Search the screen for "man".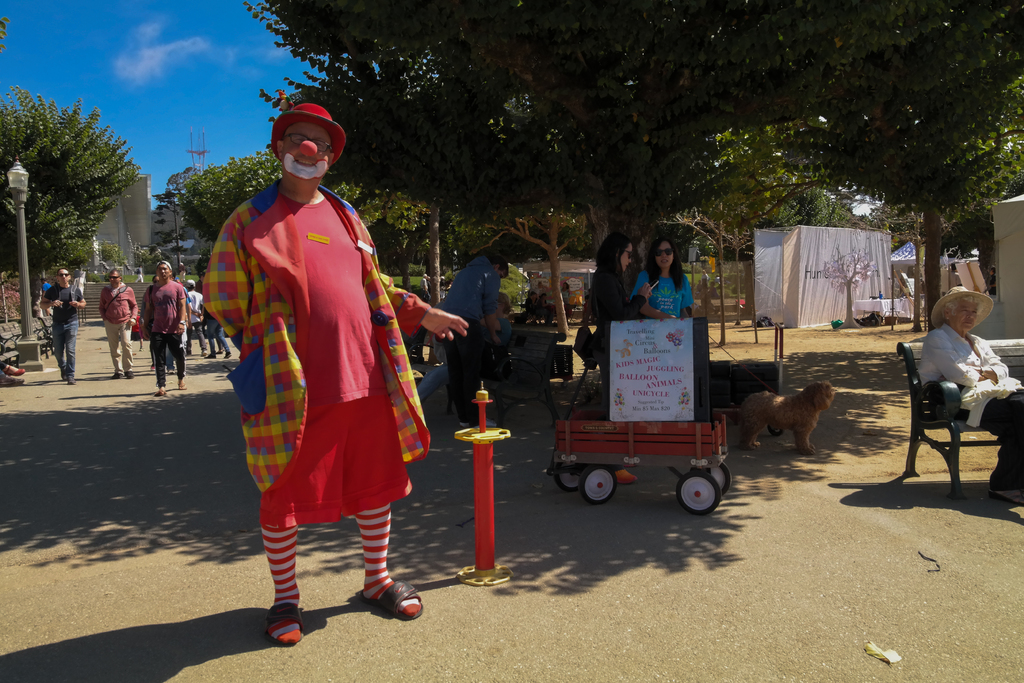
Found at <region>144, 259, 186, 397</region>.
